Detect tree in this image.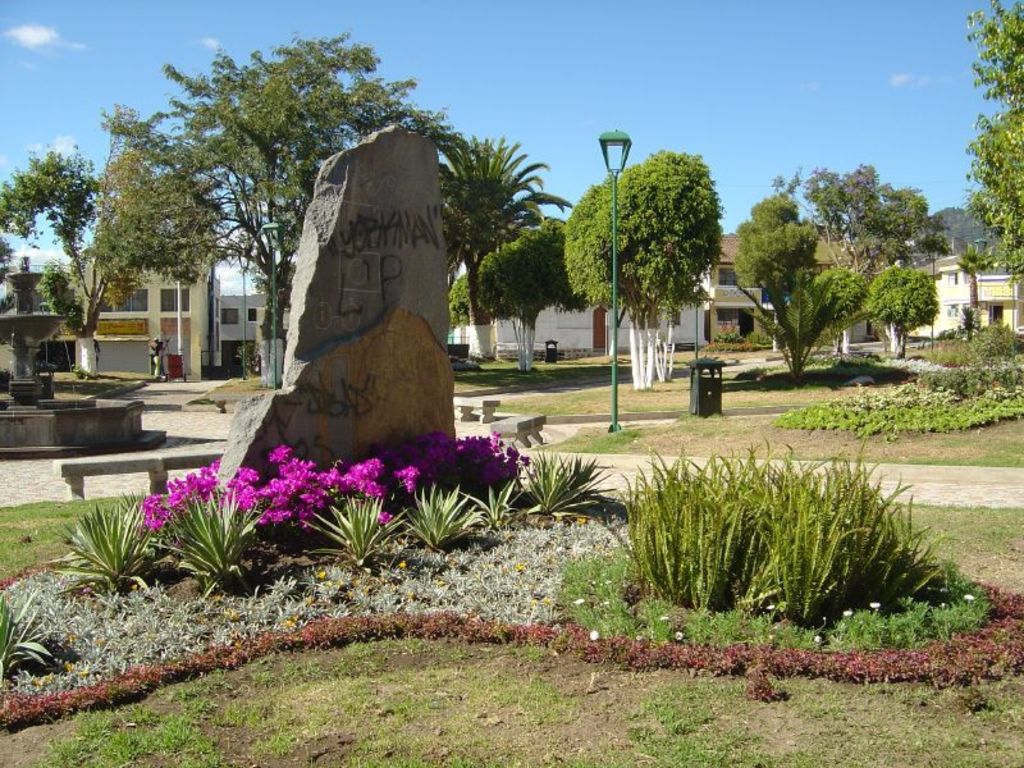
Detection: bbox=[92, 102, 269, 288].
